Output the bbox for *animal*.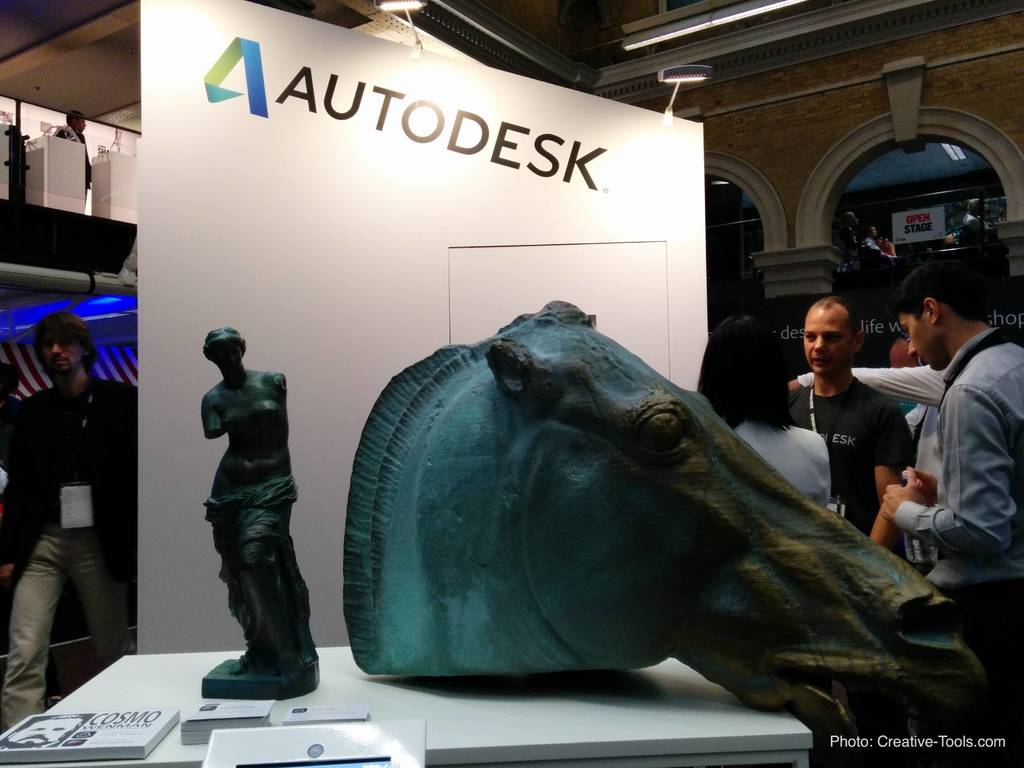
select_region(344, 294, 996, 758).
